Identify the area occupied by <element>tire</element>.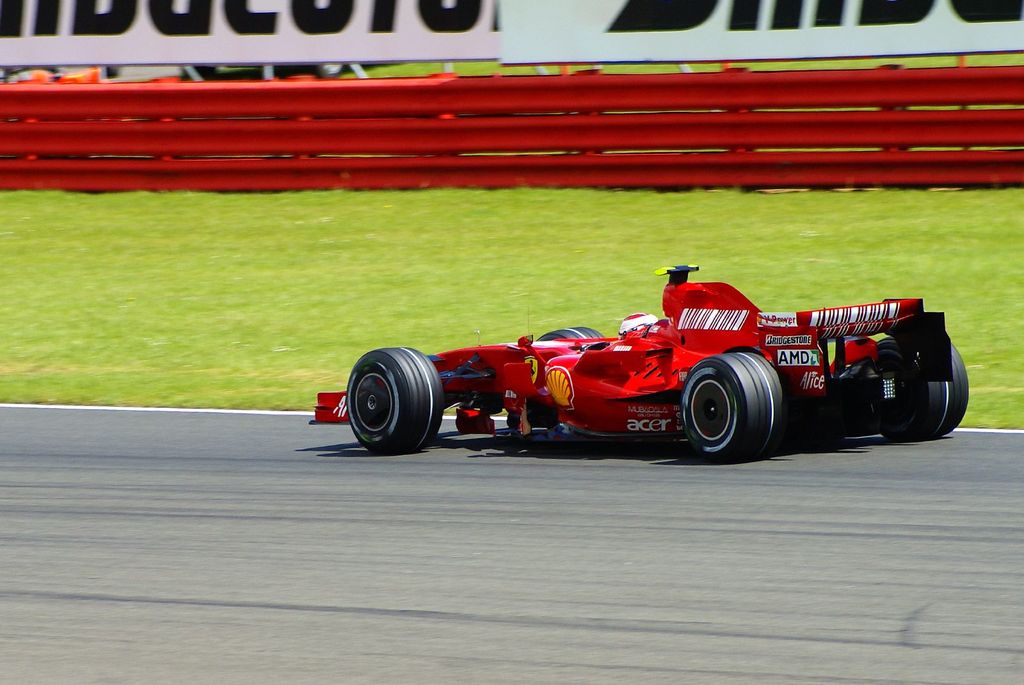
Area: {"x1": 504, "y1": 324, "x2": 605, "y2": 427}.
